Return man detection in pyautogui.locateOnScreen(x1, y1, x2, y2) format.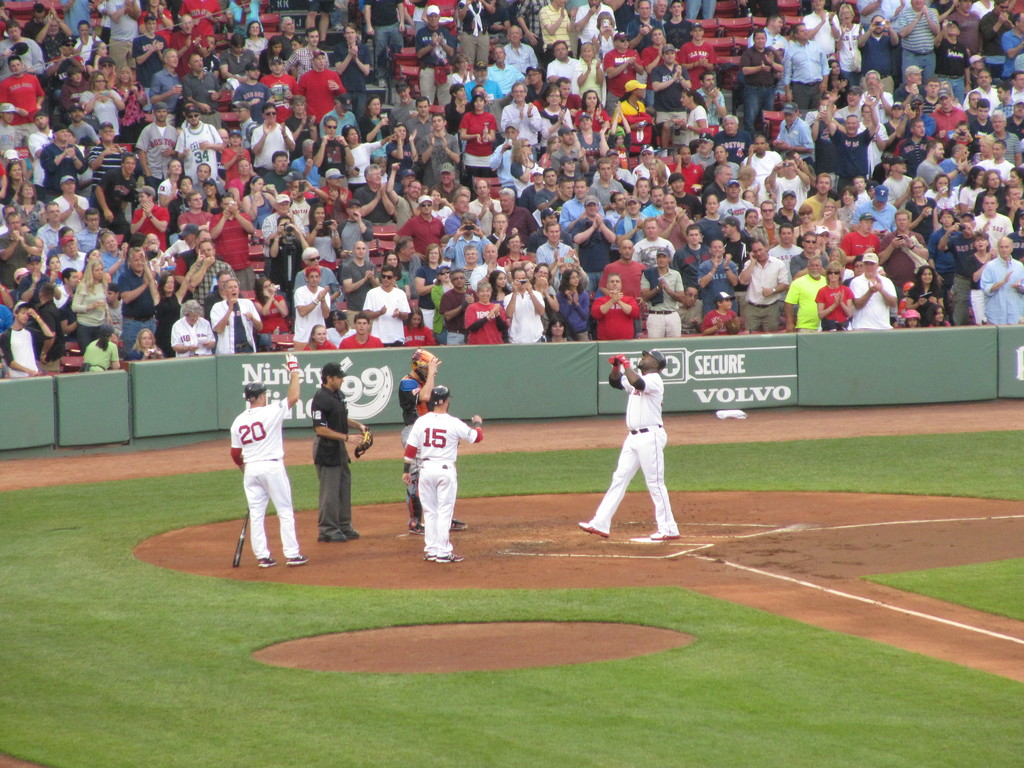
pyautogui.locateOnScreen(791, 234, 822, 278).
